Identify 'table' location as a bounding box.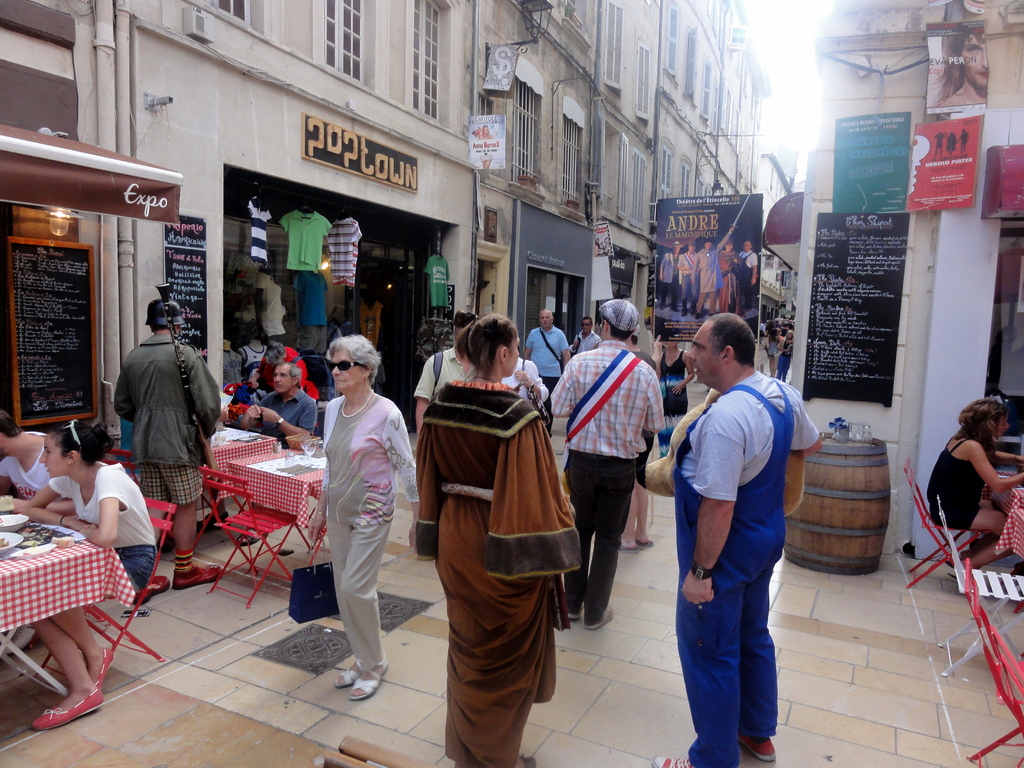
(x1=212, y1=425, x2=281, y2=502).
